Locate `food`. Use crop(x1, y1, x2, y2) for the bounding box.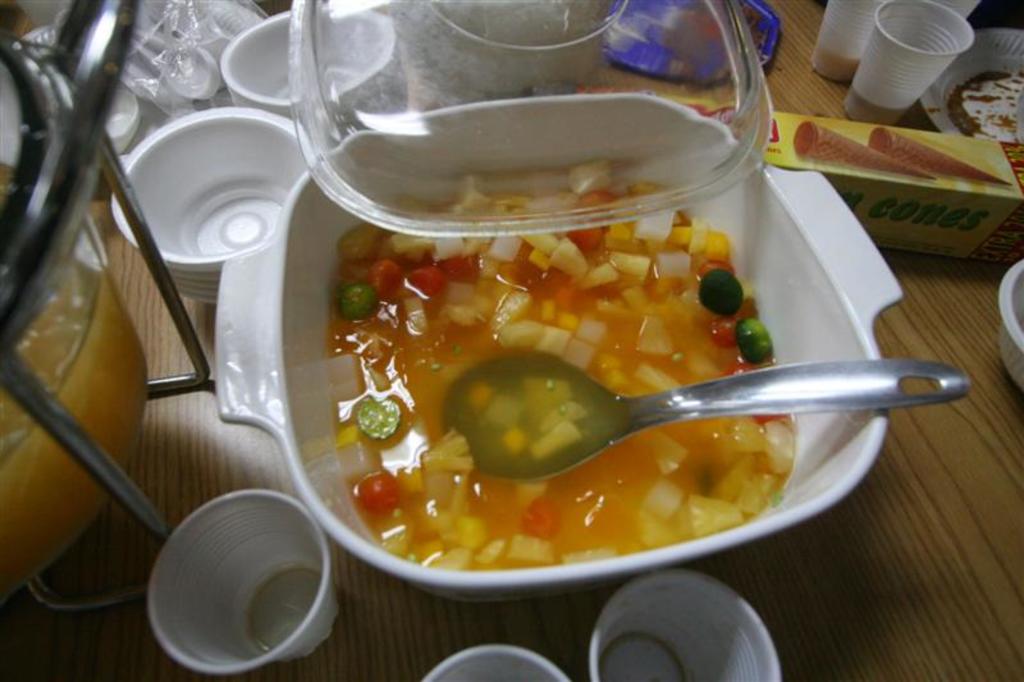
crop(786, 119, 938, 187).
